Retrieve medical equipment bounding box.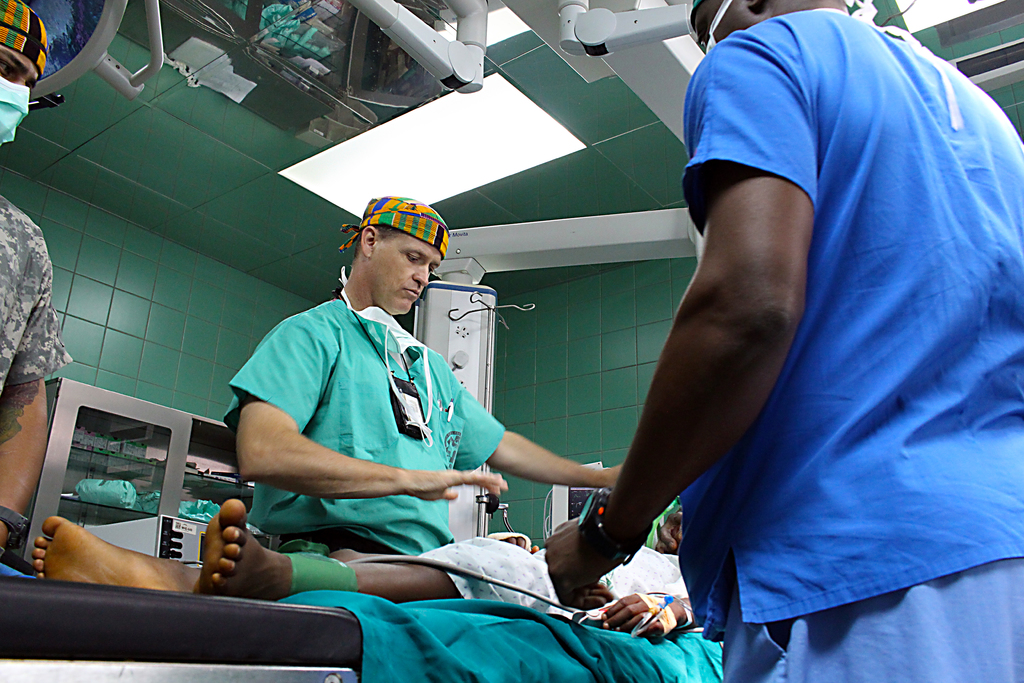
Bounding box: left=445, top=289, right=538, bottom=536.
